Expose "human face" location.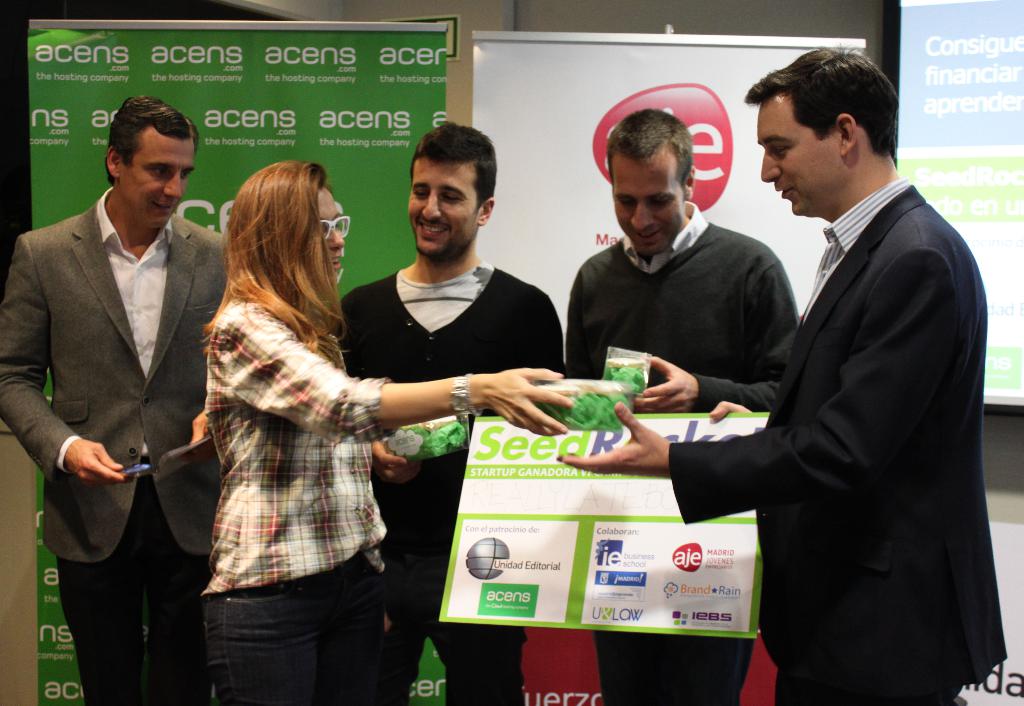
Exposed at [left=406, top=160, right=478, bottom=257].
